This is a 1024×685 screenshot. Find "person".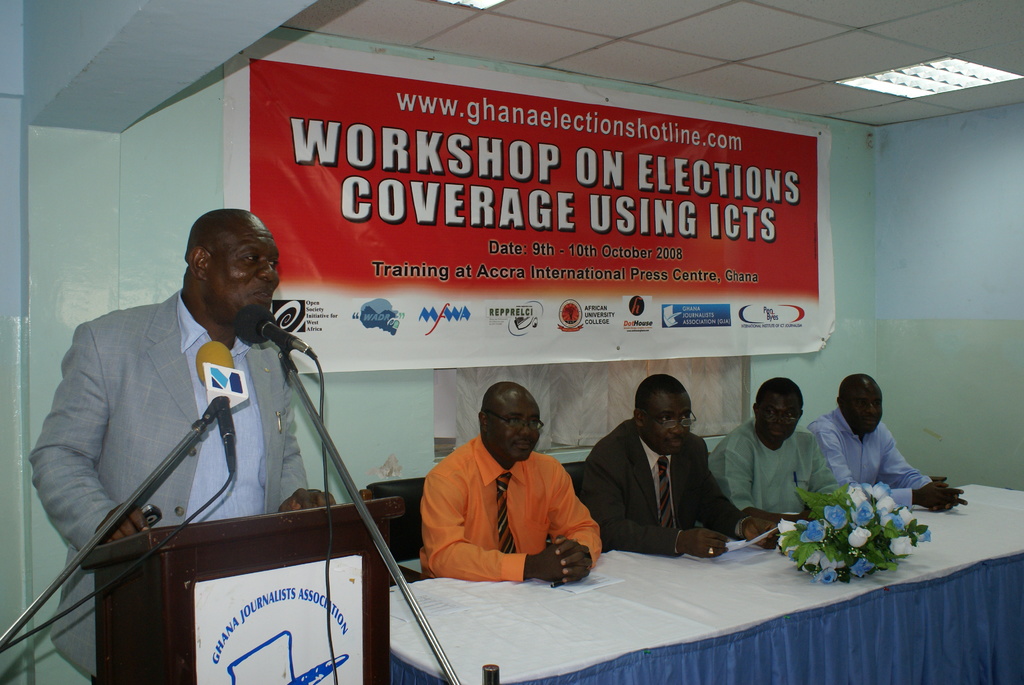
Bounding box: 417/381/601/585.
